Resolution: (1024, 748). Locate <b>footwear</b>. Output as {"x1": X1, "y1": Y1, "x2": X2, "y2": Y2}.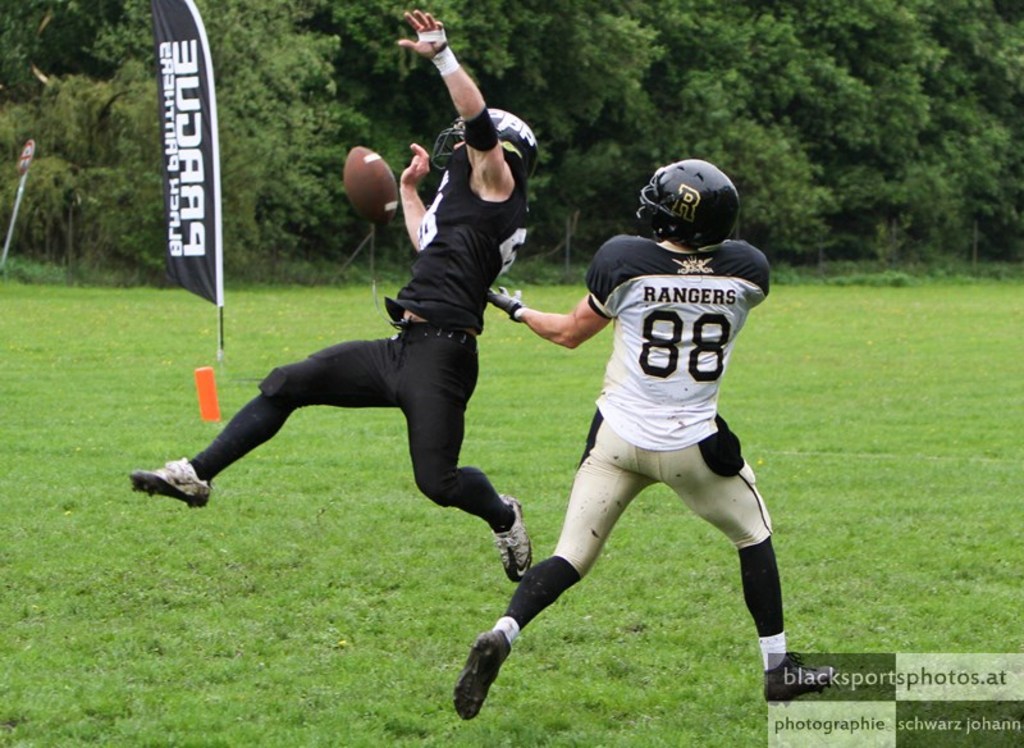
{"x1": 448, "y1": 640, "x2": 518, "y2": 708}.
